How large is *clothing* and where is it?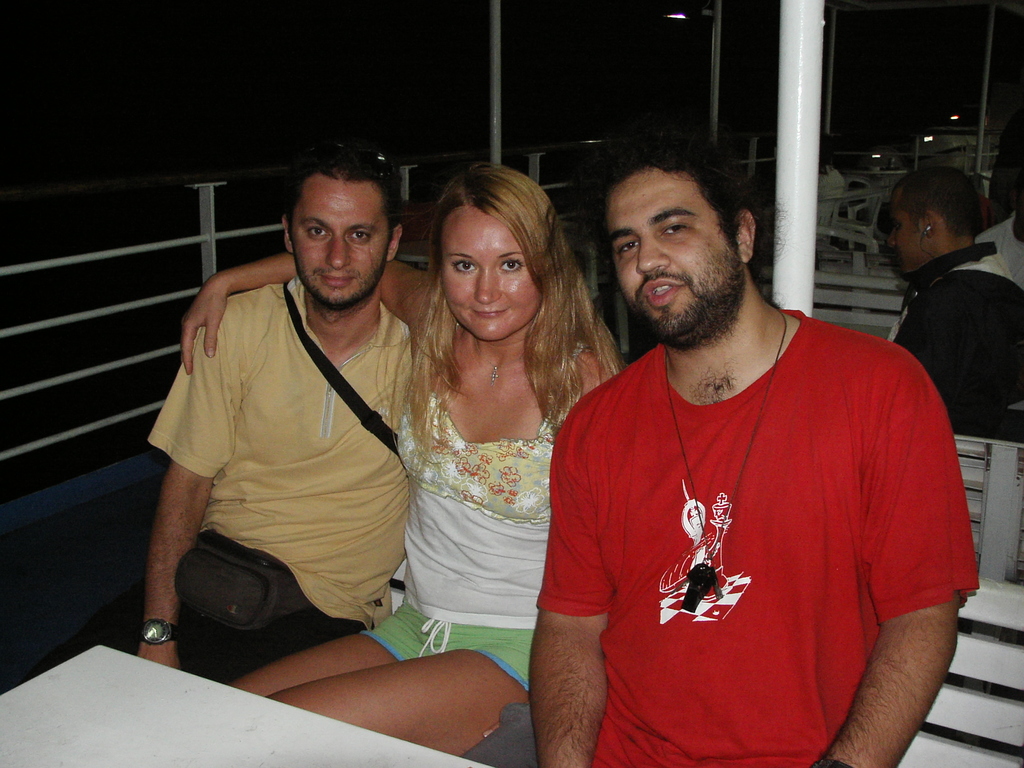
Bounding box: x1=557 y1=294 x2=945 y2=737.
